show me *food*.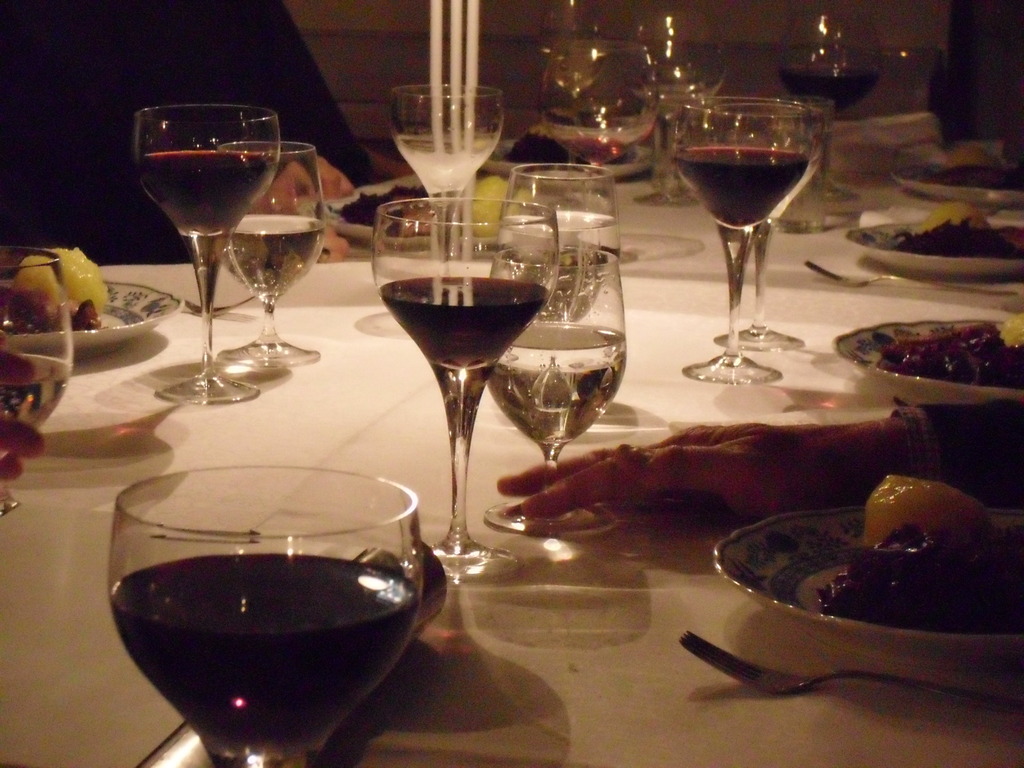
*food* is here: [0,282,104,332].
